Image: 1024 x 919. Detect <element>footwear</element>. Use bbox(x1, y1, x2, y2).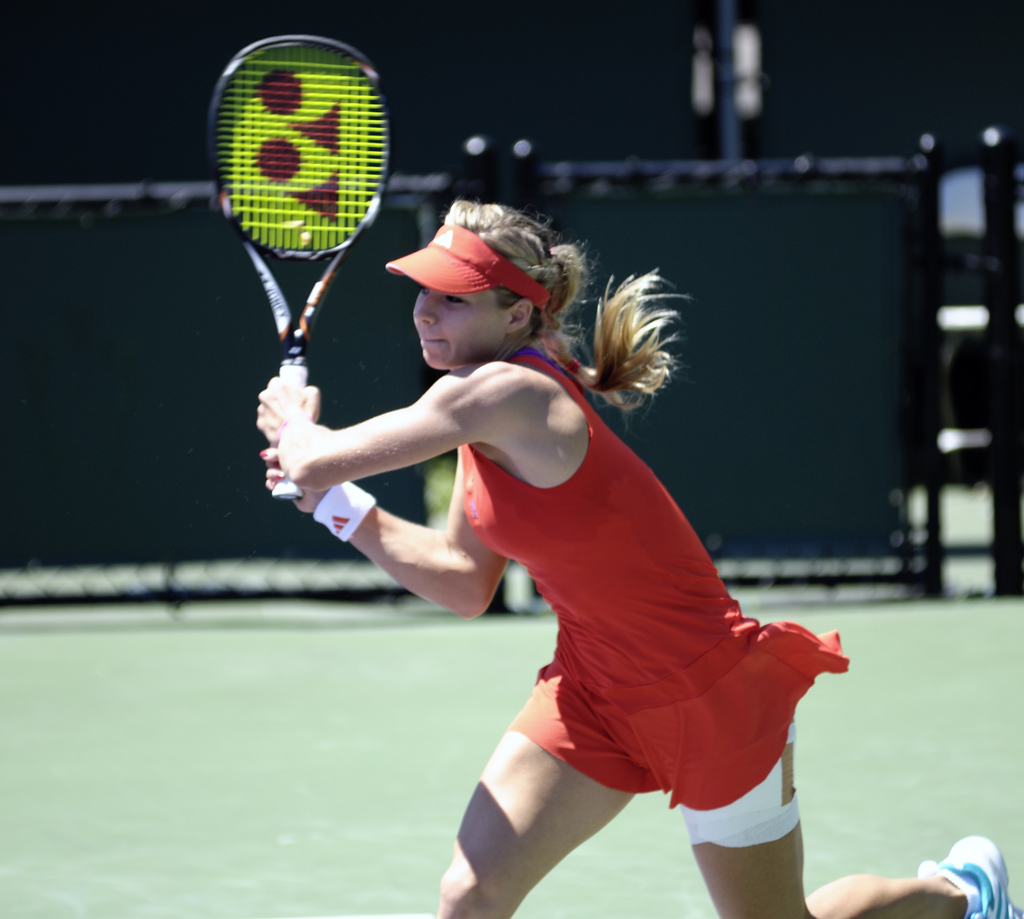
bbox(934, 836, 1023, 918).
